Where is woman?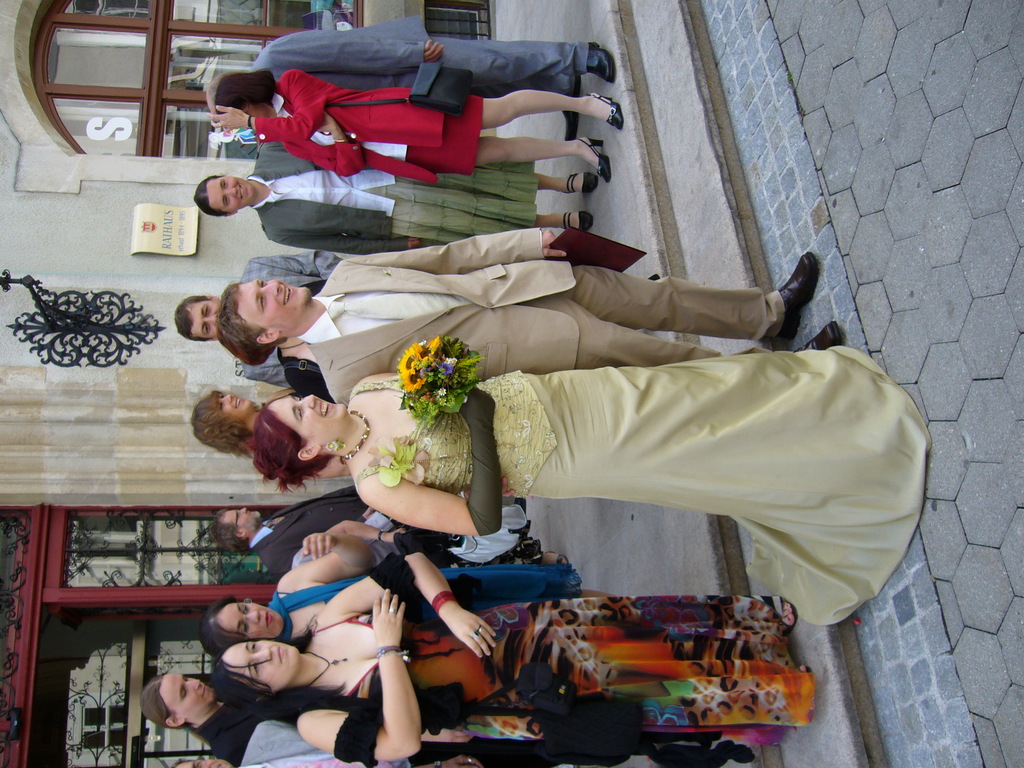
(204, 61, 624, 185).
